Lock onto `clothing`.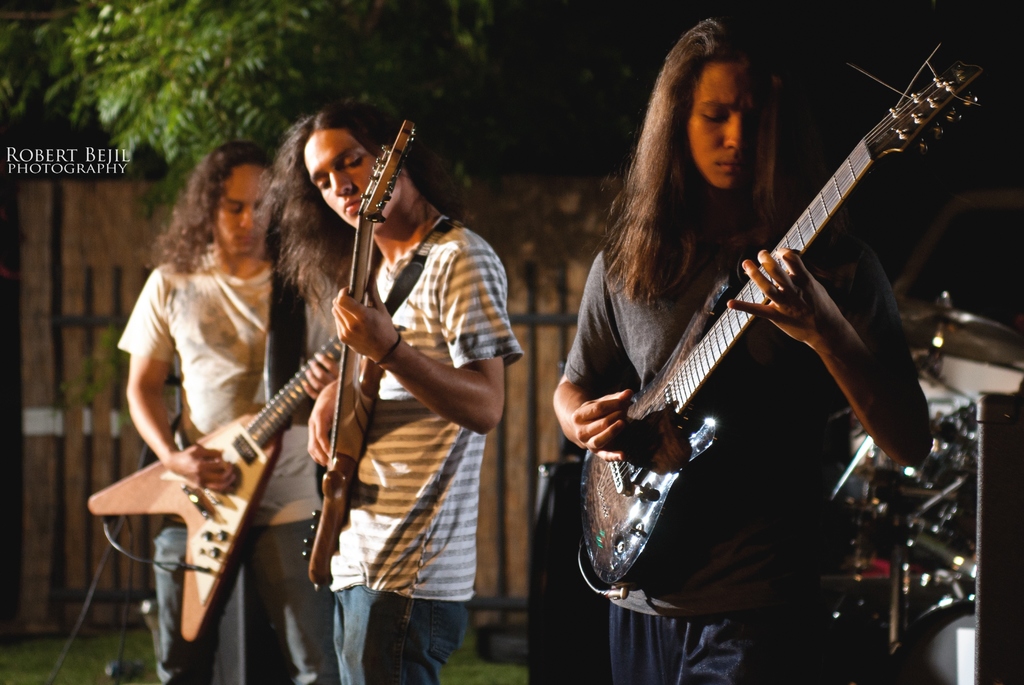
Locked: (114, 236, 340, 684).
